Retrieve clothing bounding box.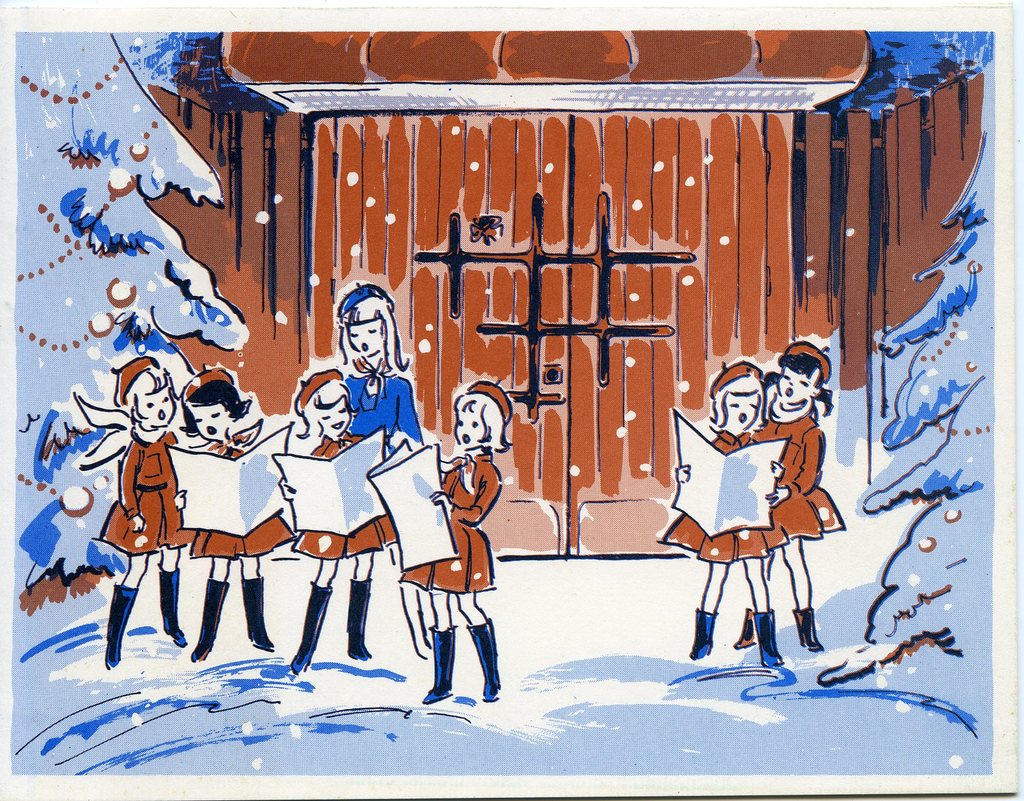
Bounding box: x1=88 y1=416 x2=198 y2=551.
